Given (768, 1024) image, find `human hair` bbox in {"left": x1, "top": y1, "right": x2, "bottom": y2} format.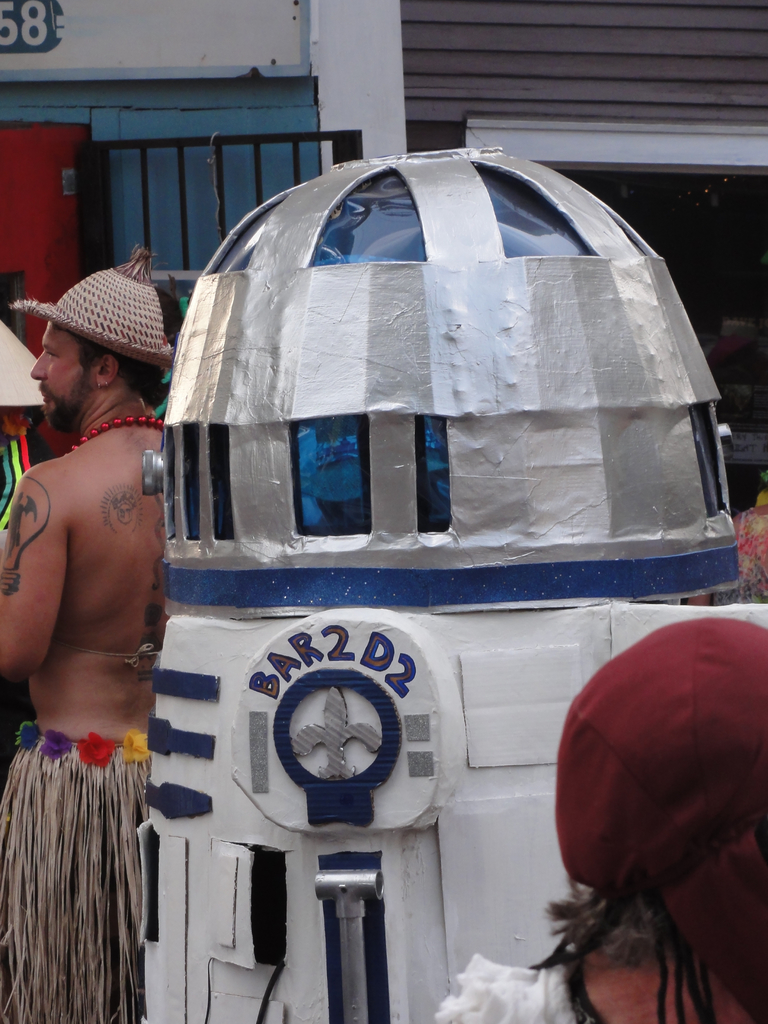
{"left": 544, "top": 894, "right": 715, "bottom": 1023}.
